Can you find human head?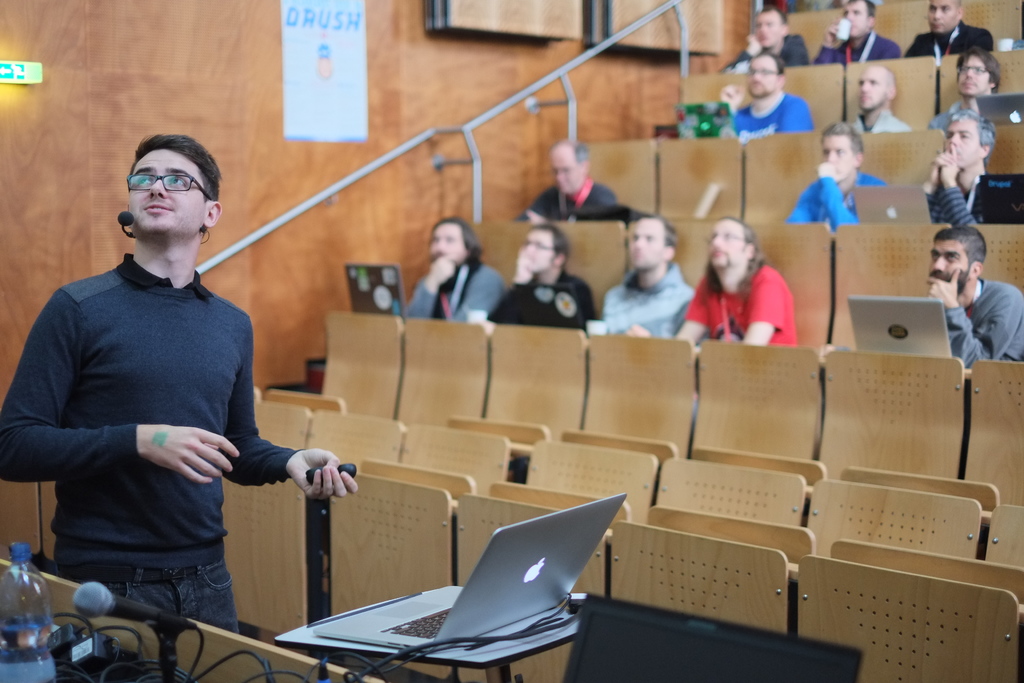
Yes, bounding box: left=841, top=0, right=876, bottom=39.
